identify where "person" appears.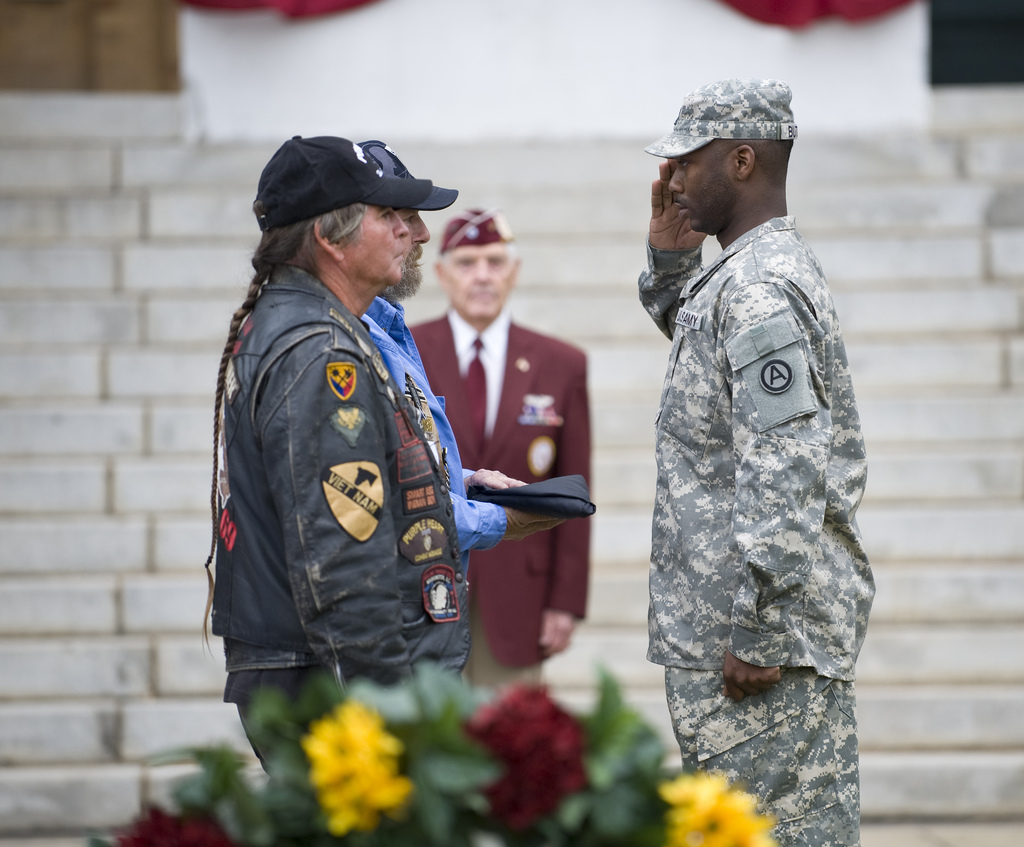
Appears at x1=648 y1=83 x2=877 y2=843.
